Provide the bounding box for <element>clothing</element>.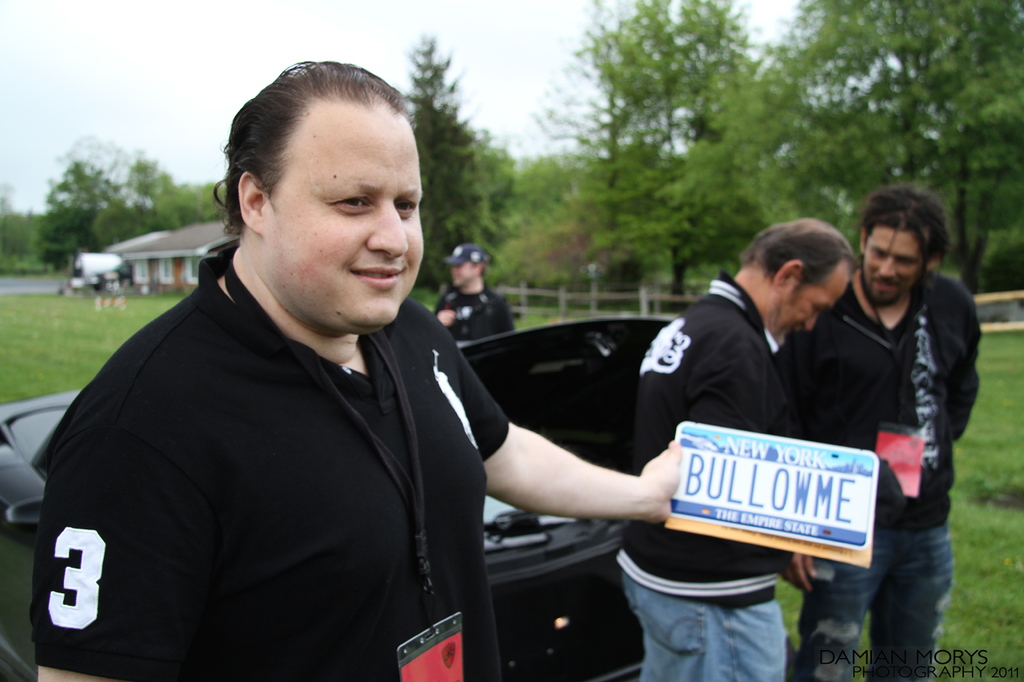
region(22, 227, 535, 681).
